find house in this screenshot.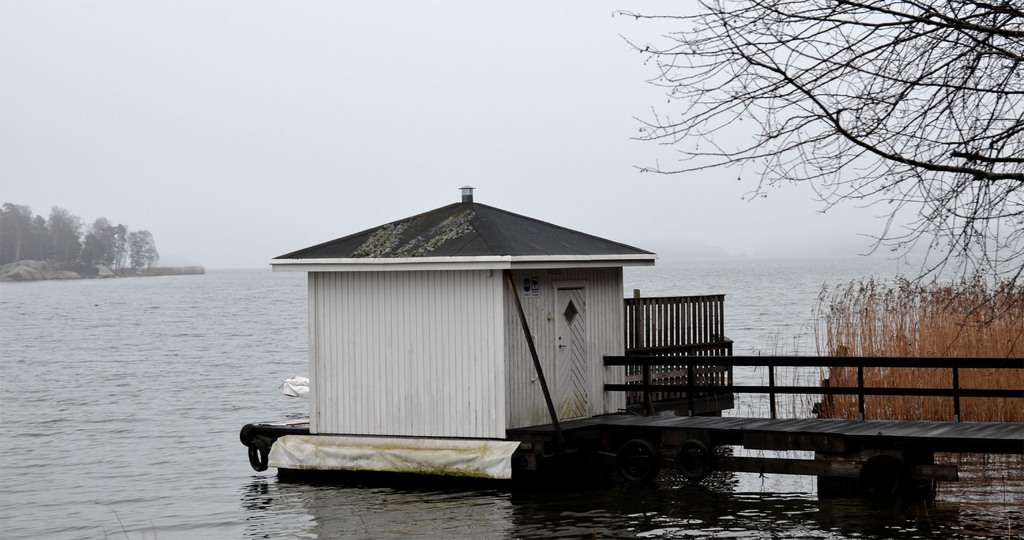
The bounding box for house is box(259, 171, 657, 439).
